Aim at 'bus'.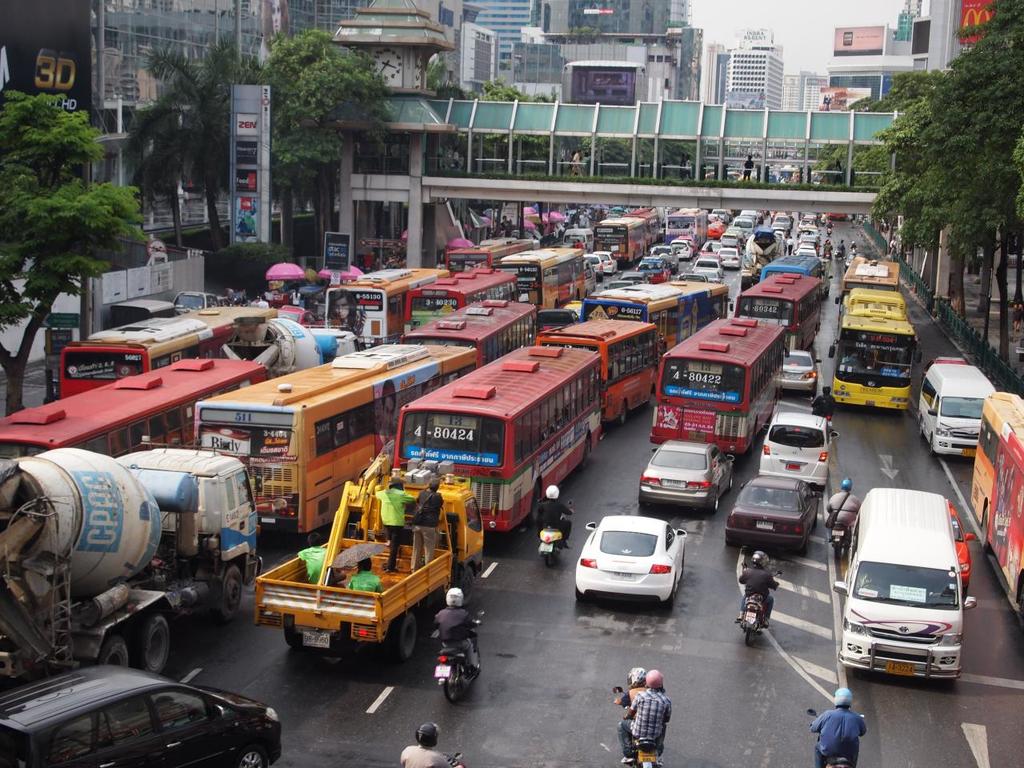
Aimed at select_region(406, 289, 542, 361).
